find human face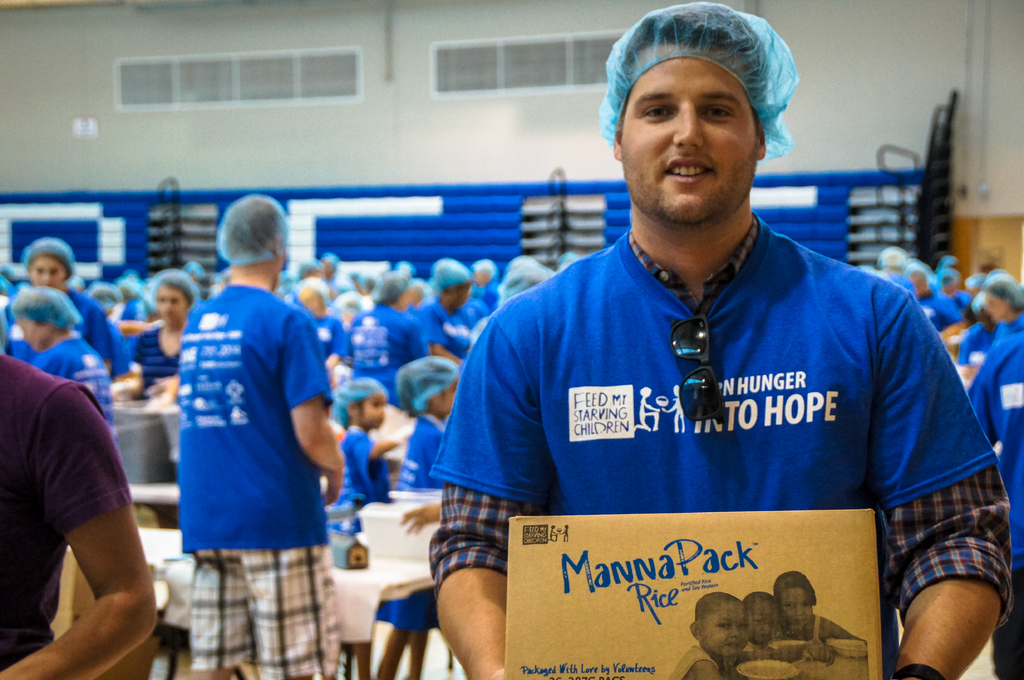
x1=619, y1=57, x2=758, y2=226
